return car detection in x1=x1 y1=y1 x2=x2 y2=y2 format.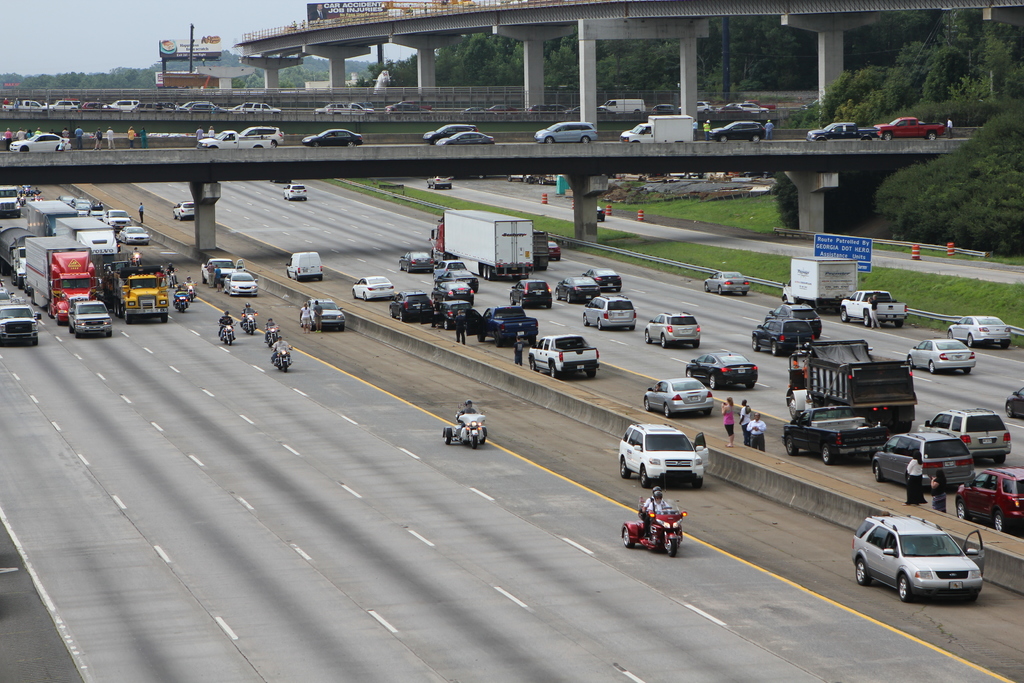
x1=12 y1=131 x2=70 y2=154.
